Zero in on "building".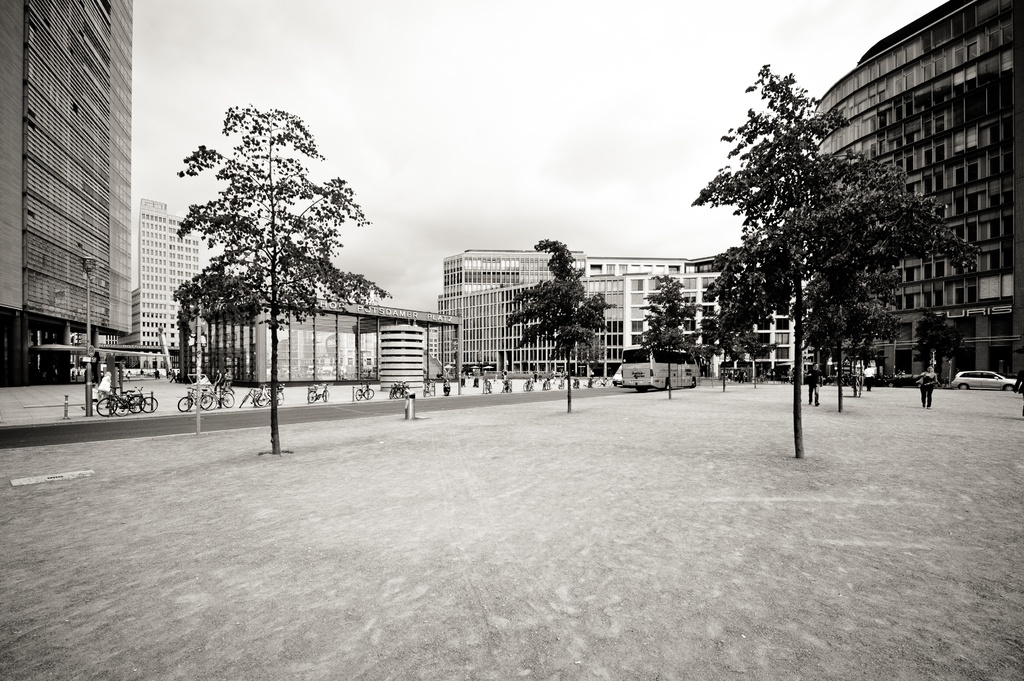
Zeroed in: select_region(0, 0, 134, 389).
